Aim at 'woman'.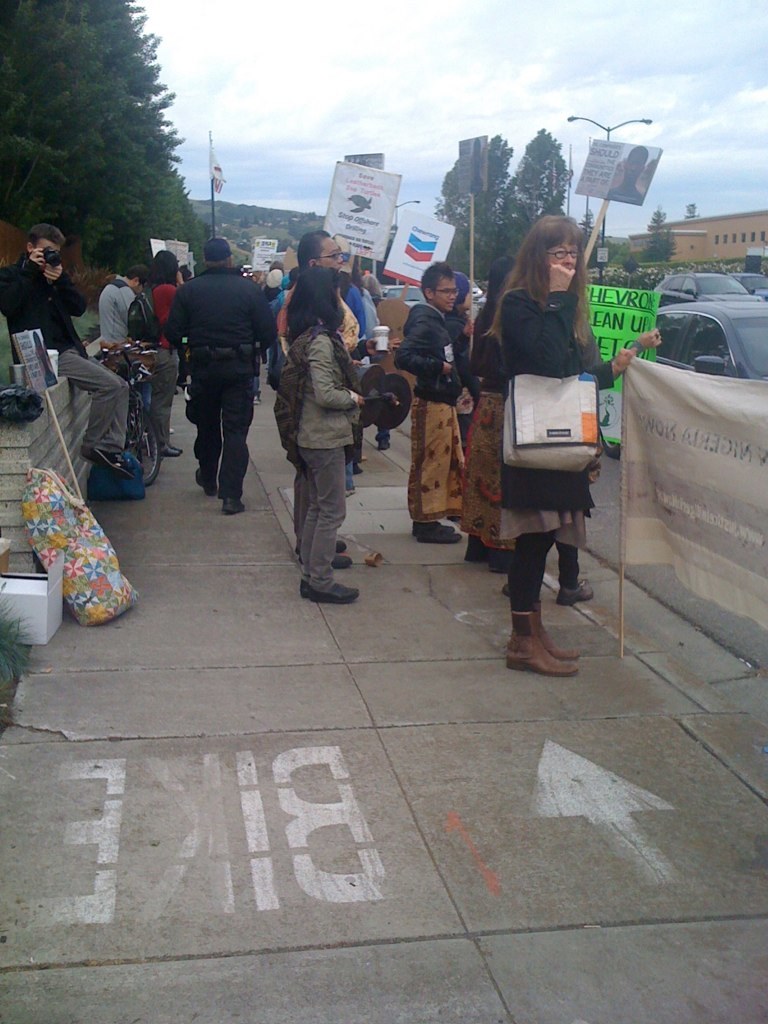
Aimed at [474, 212, 619, 672].
